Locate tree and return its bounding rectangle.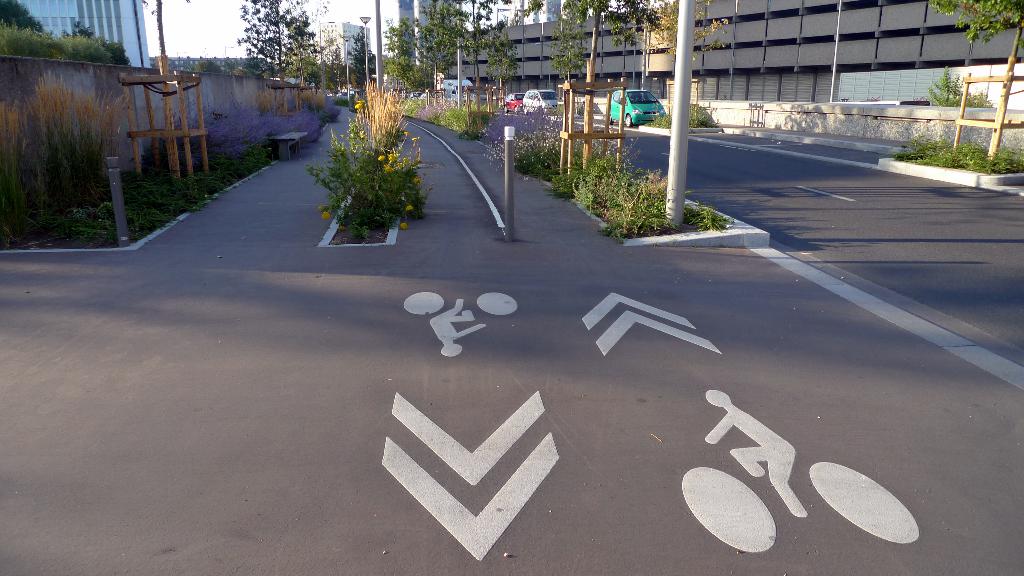
bbox(564, 0, 660, 168).
